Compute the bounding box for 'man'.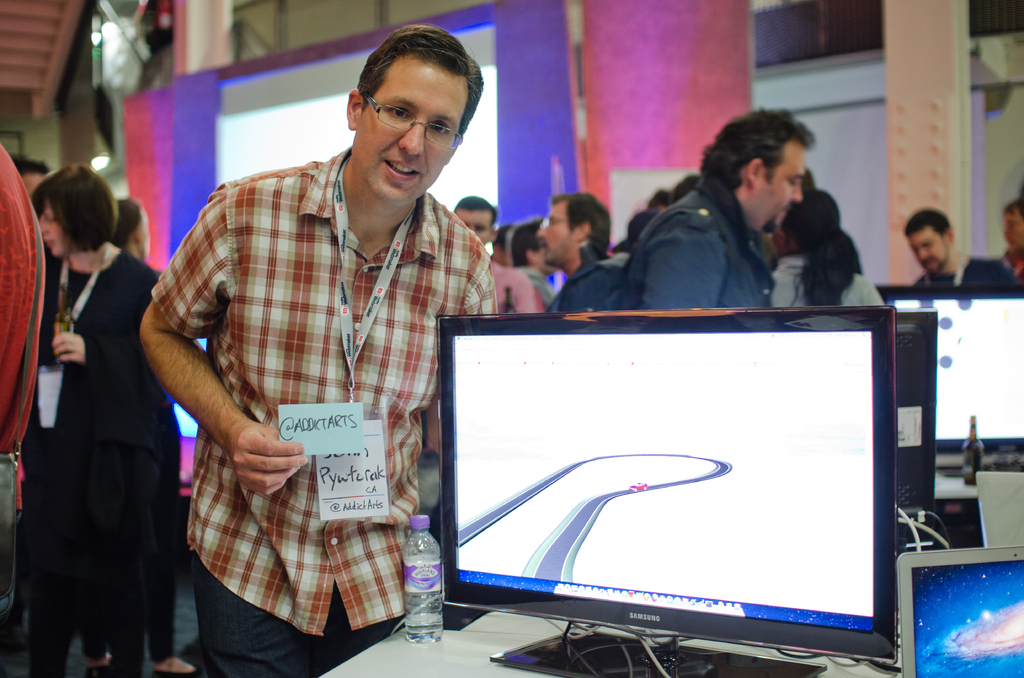
rect(139, 26, 500, 669).
